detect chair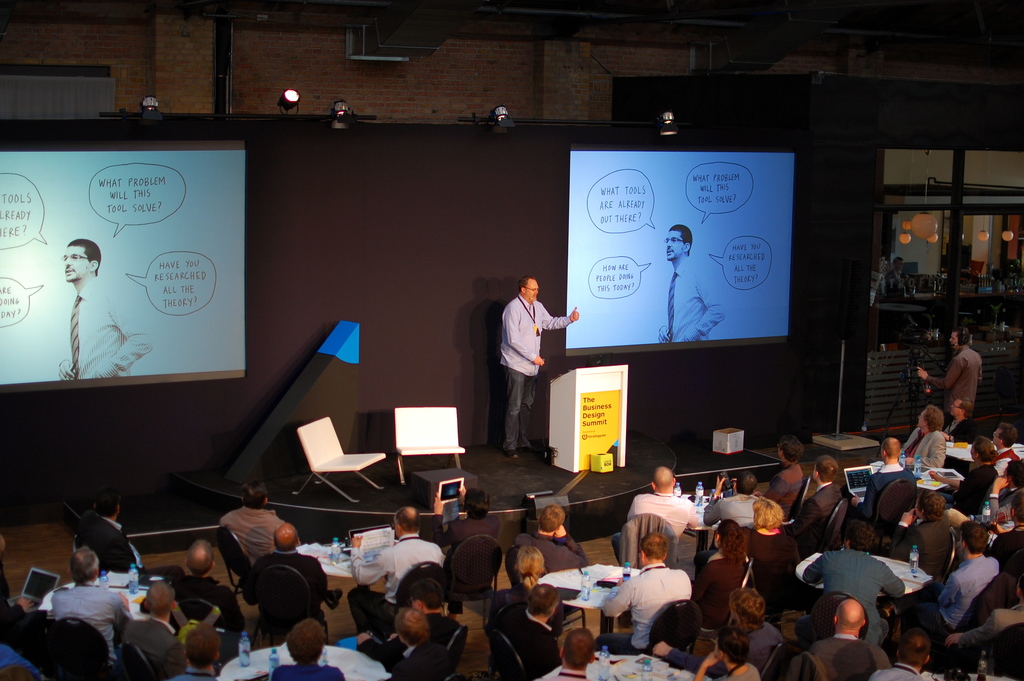
region(504, 554, 584, 633)
